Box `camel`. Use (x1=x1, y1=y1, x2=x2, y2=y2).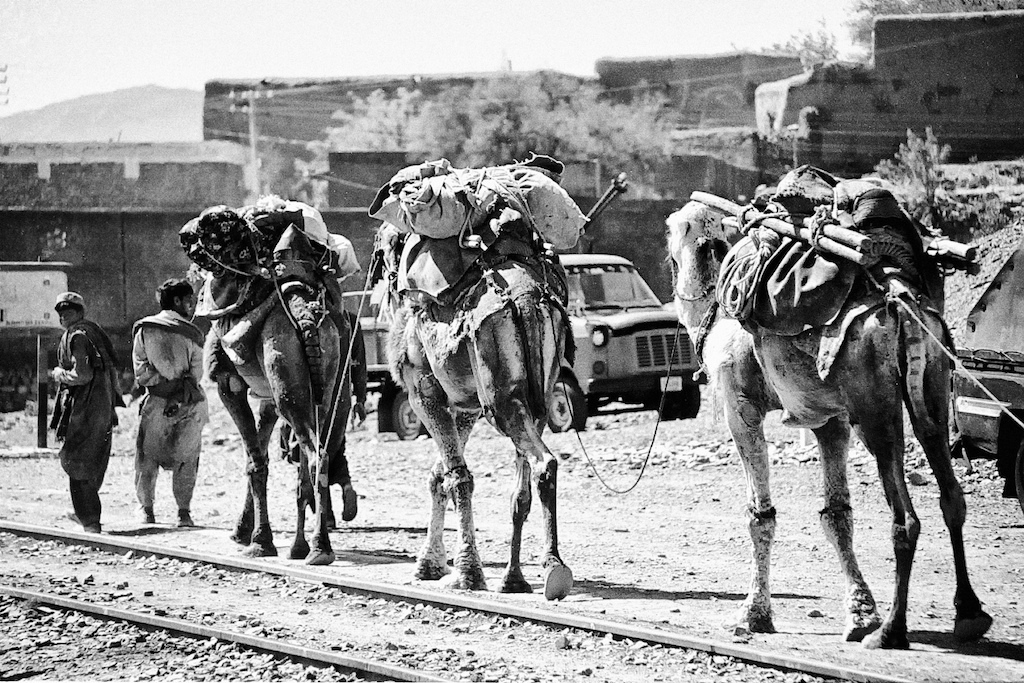
(x1=368, y1=223, x2=571, y2=613).
